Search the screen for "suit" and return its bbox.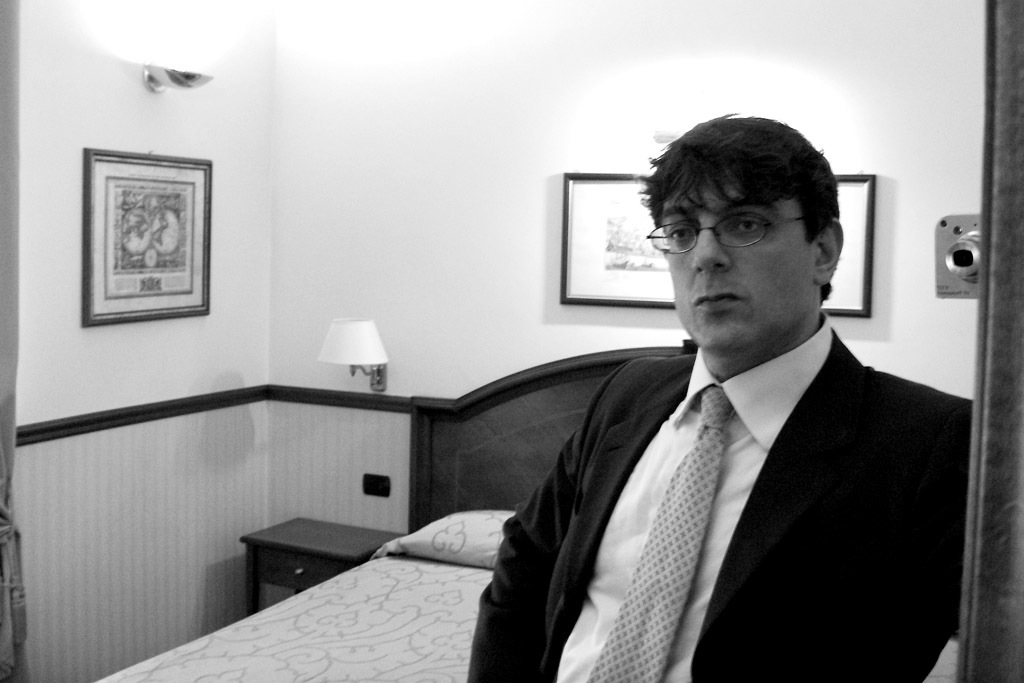
Found: detection(534, 269, 979, 682).
